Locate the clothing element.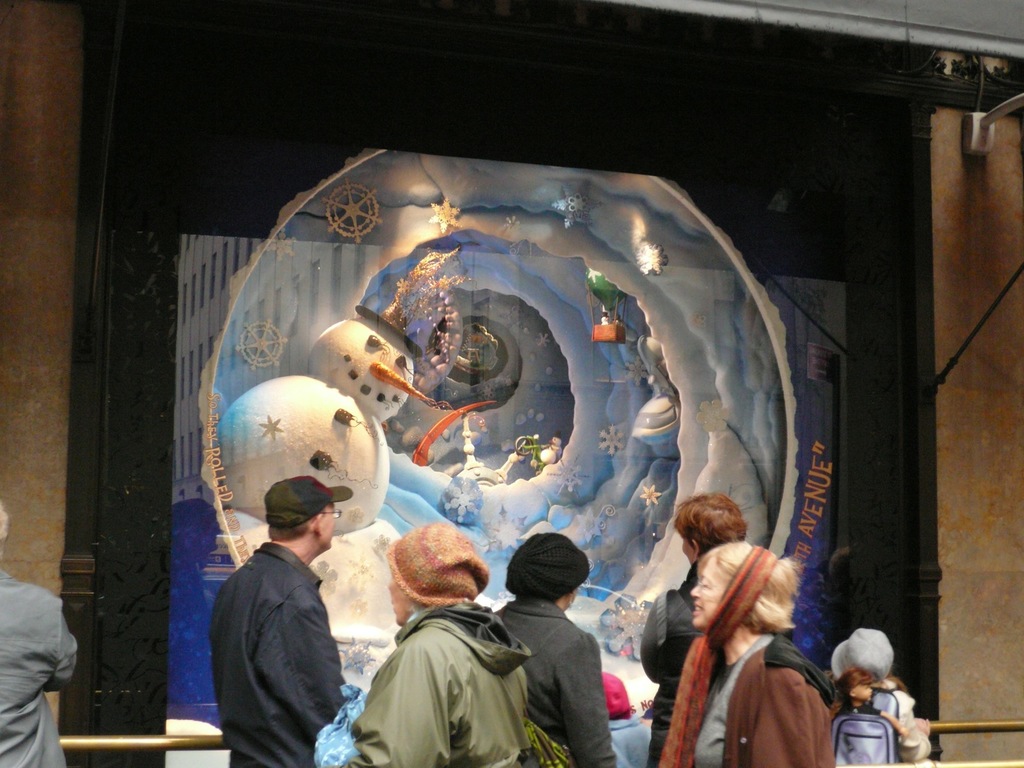
Element bbox: bbox=[207, 540, 355, 767].
